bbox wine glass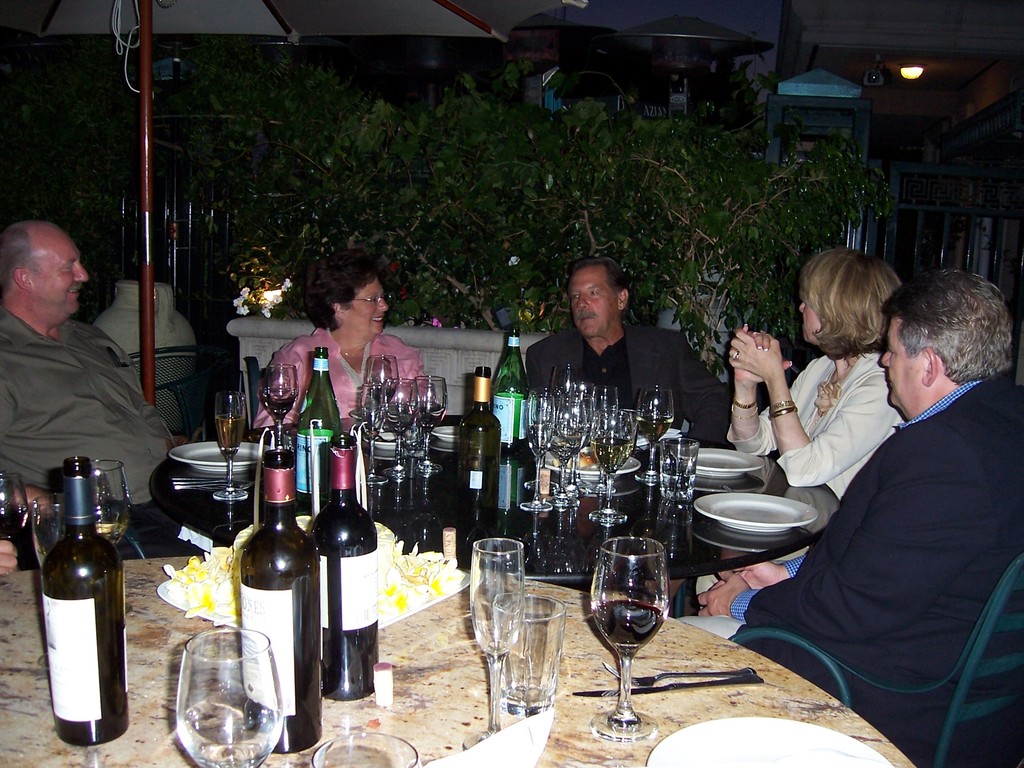
Rect(589, 532, 669, 741)
